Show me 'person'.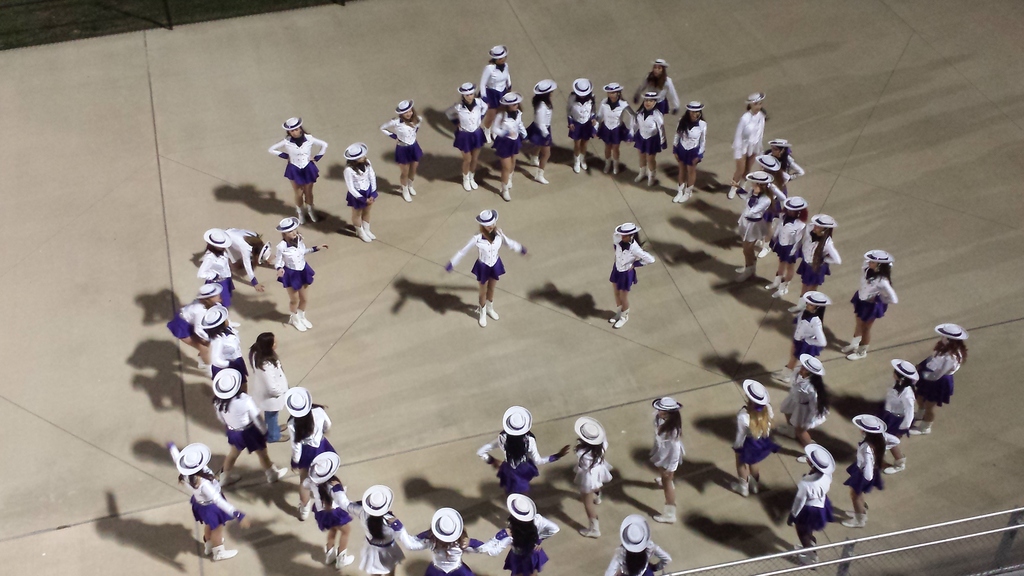
'person' is here: <box>480,44,514,152</box>.
